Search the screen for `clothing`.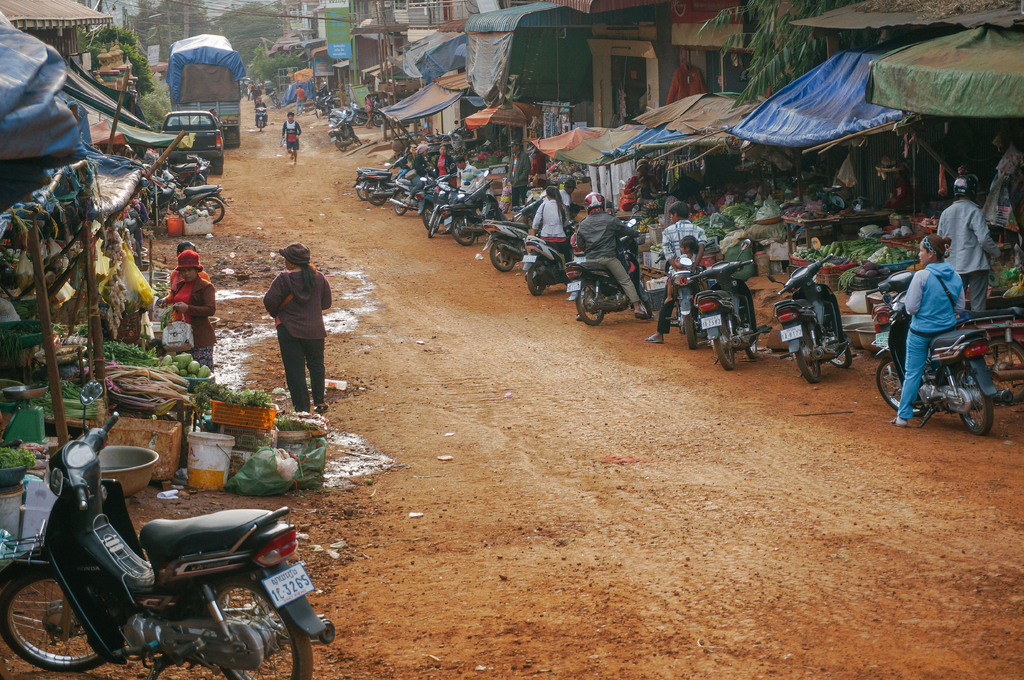
Found at (left=173, top=279, right=215, bottom=371).
